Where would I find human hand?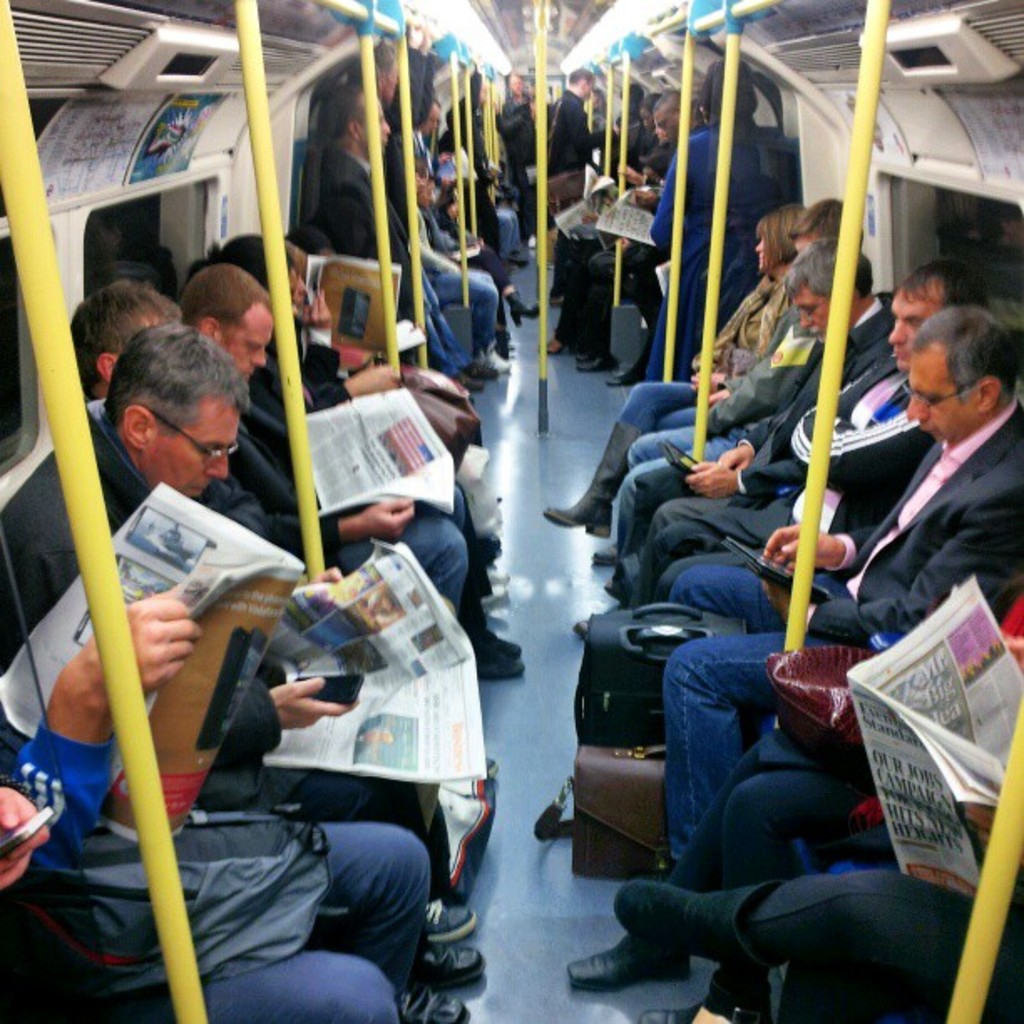
At x1=90, y1=576, x2=194, y2=704.
